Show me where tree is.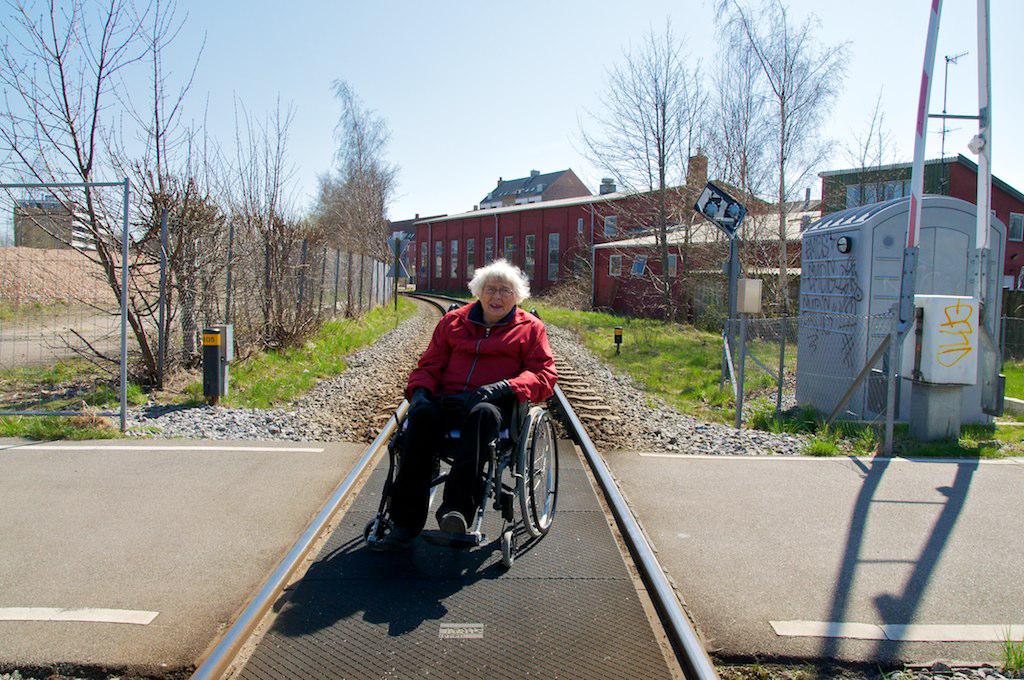
tree is at box(0, 0, 200, 399).
